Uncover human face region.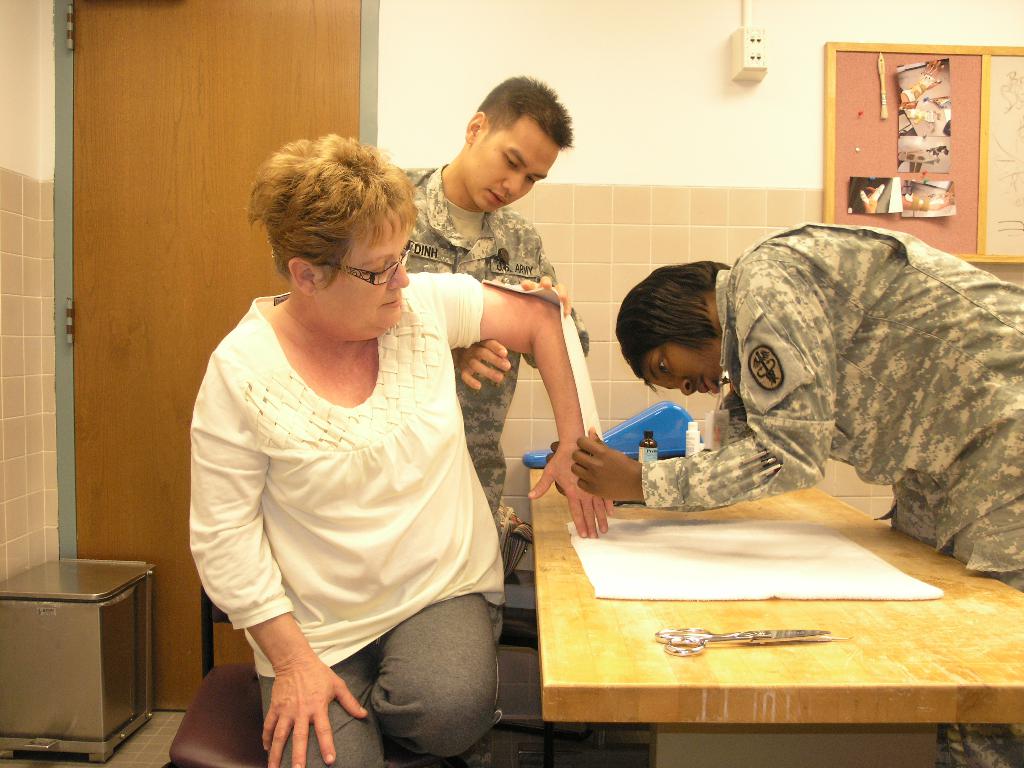
Uncovered: {"x1": 641, "y1": 338, "x2": 726, "y2": 397}.
